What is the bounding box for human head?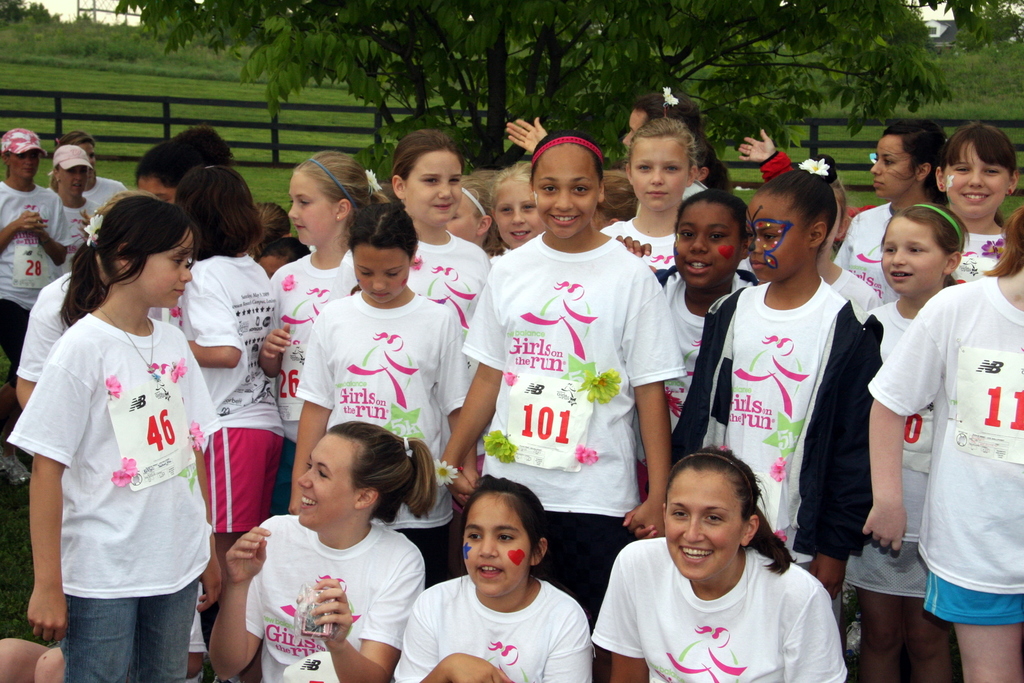
pyautogui.locateOnScreen(388, 133, 465, 225).
